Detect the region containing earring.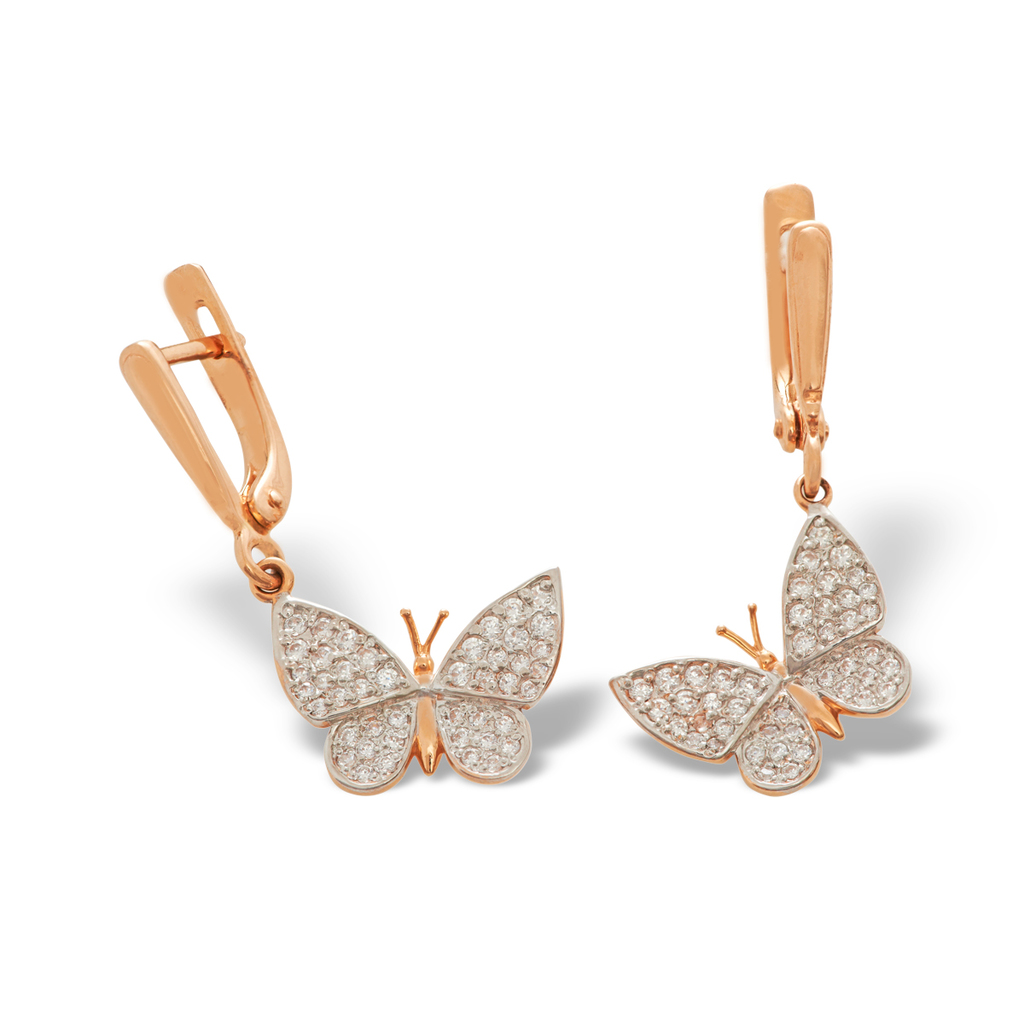
{"x1": 608, "y1": 182, "x2": 924, "y2": 800}.
